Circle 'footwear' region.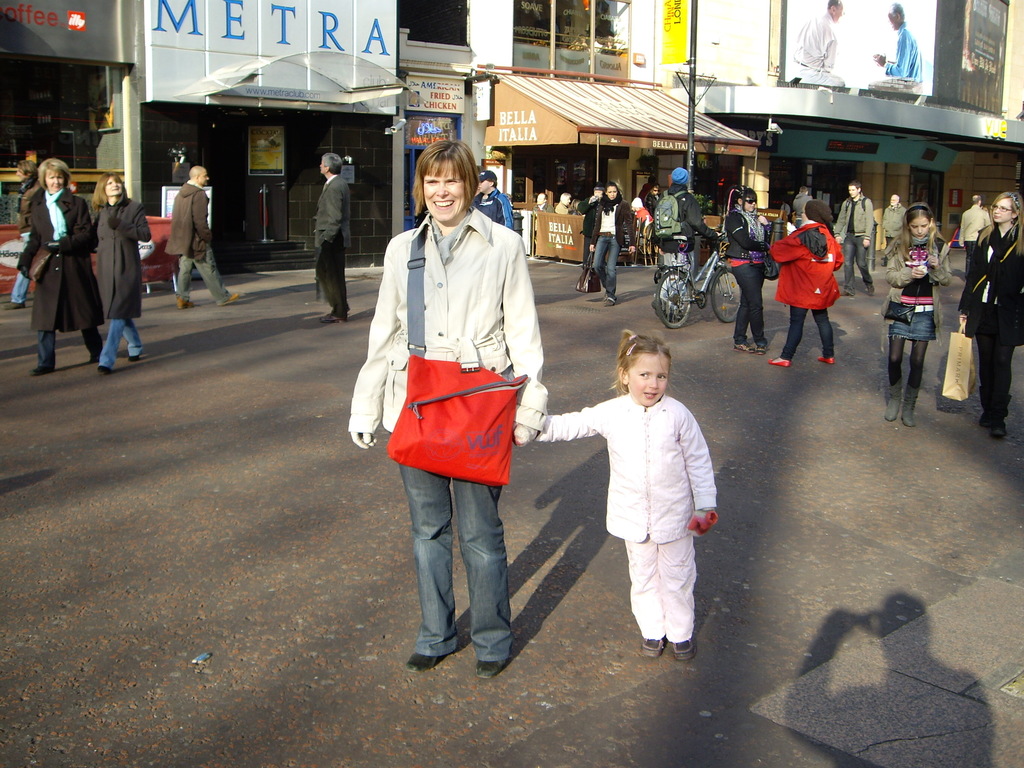
Region: {"left": 177, "top": 297, "right": 195, "bottom": 312}.
